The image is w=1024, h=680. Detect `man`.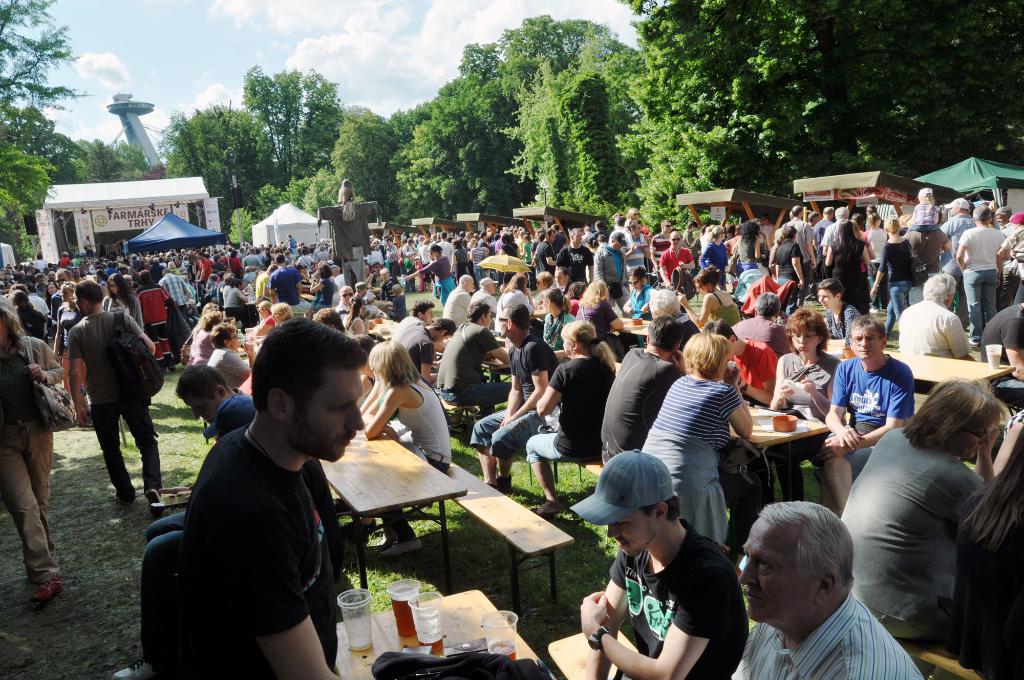
Detection: box(821, 204, 850, 254).
